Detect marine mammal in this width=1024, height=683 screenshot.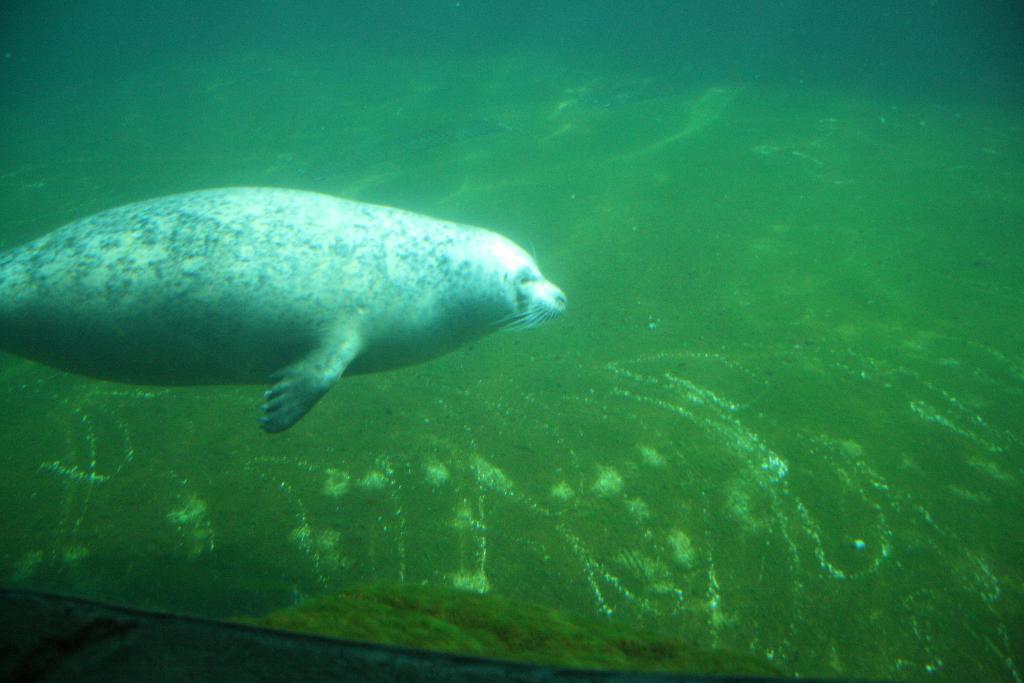
Detection: [0,191,572,422].
